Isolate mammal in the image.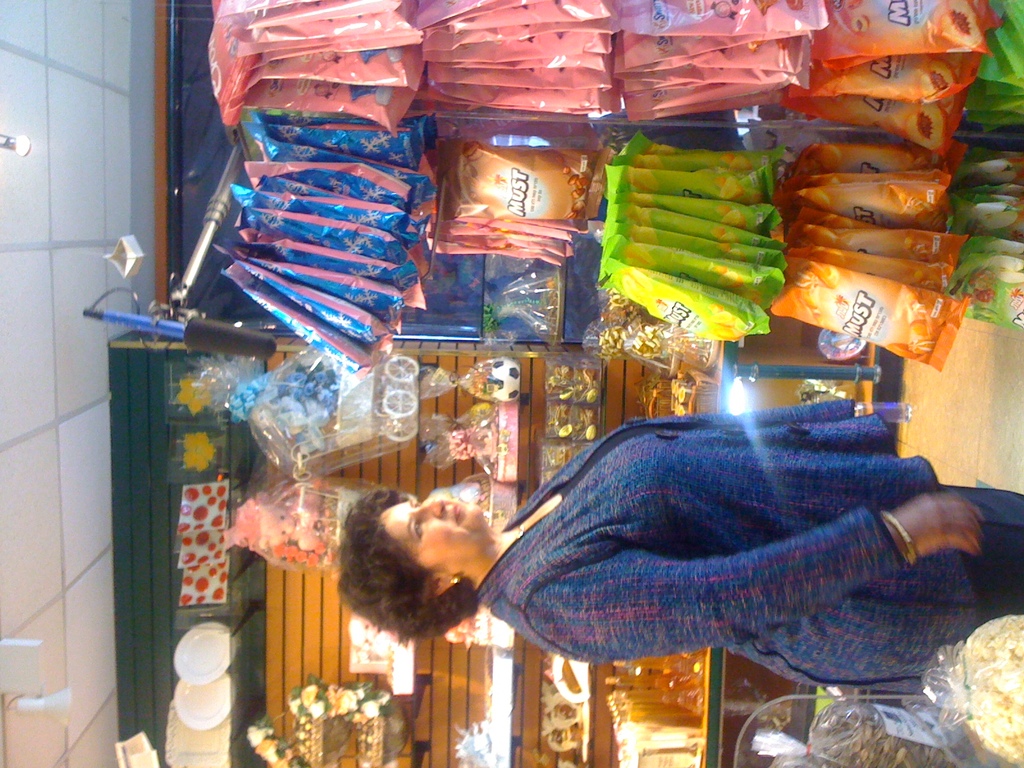
Isolated region: l=434, t=409, r=996, b=698.
